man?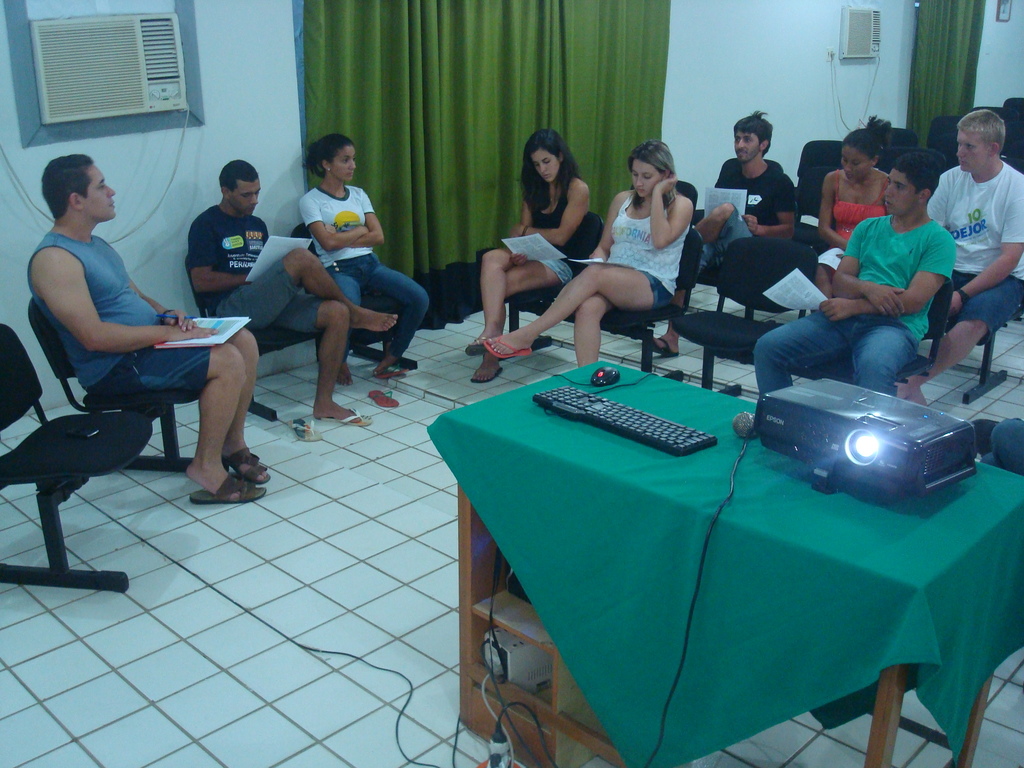
locate(189, 160, 402, 426)
